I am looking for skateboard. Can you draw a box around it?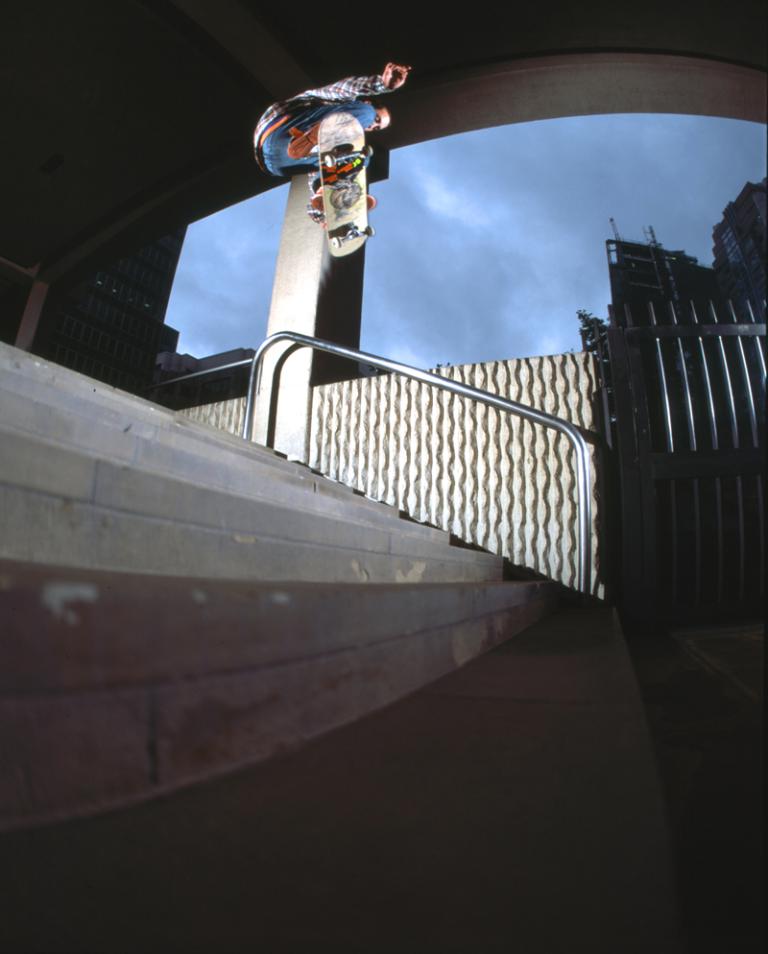
Sure, the bounding box is (316,110,376,259).
